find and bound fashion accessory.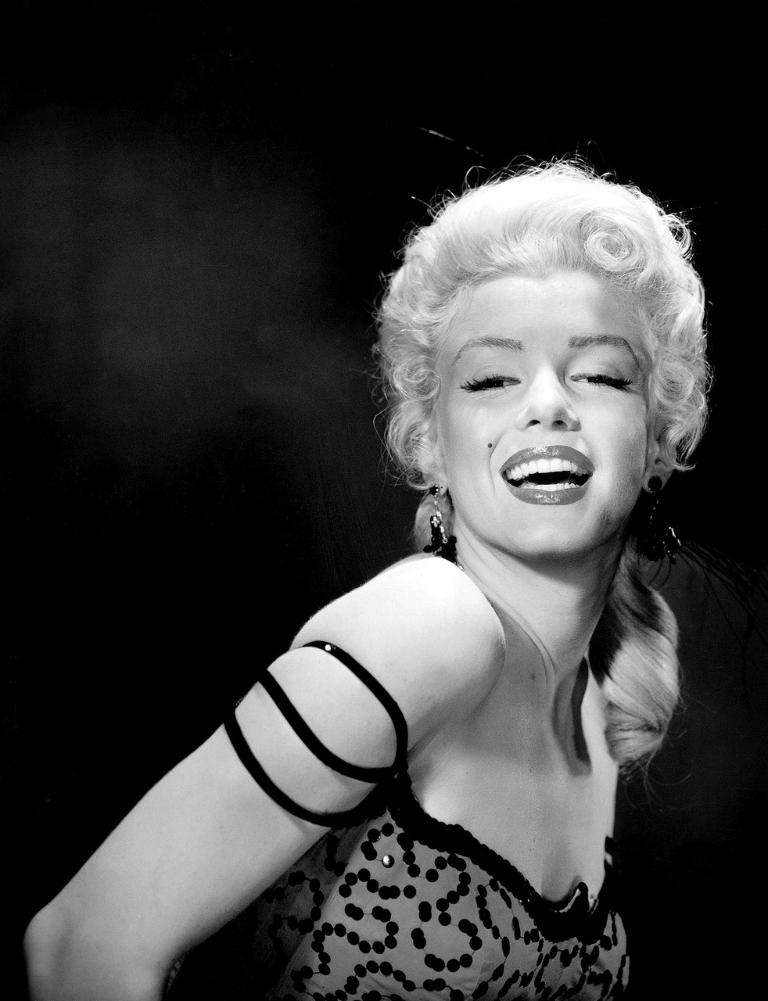
Bound: [x1=649, y1=474, x2=738, y2=586].
